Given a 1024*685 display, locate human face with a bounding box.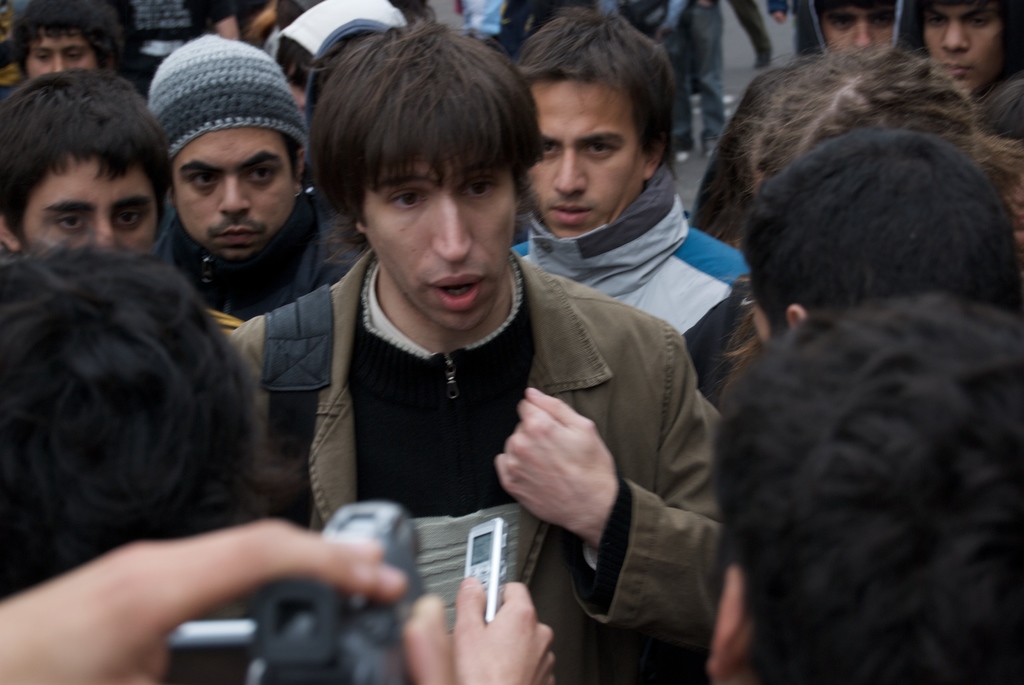
Located: region(20, 163, 155, 249).
